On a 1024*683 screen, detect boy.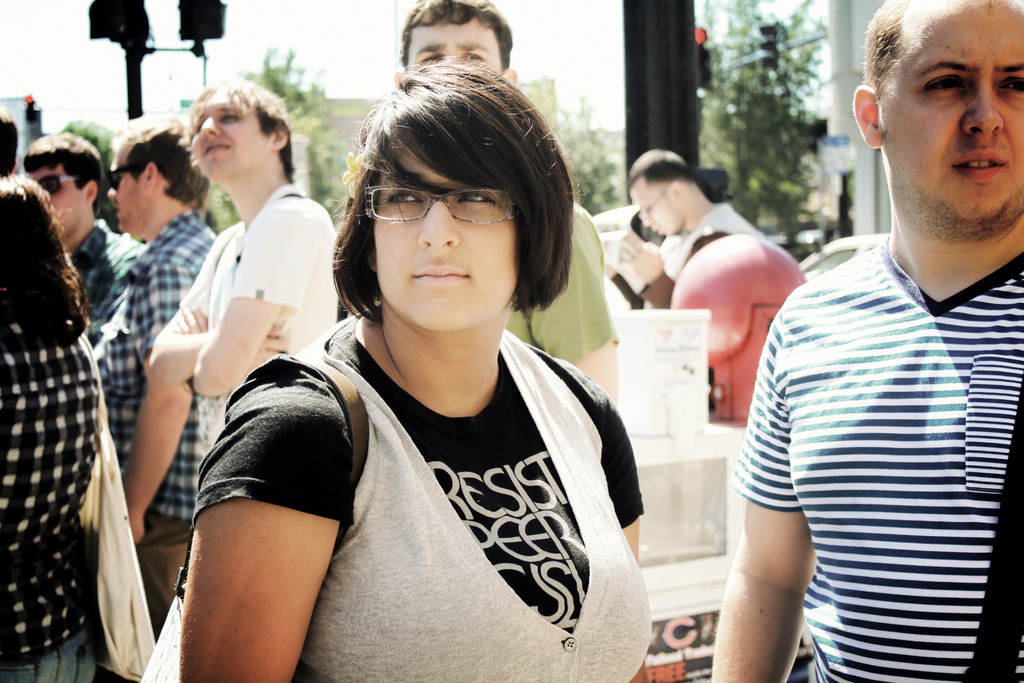
rect(387, 0, 630, 411).
